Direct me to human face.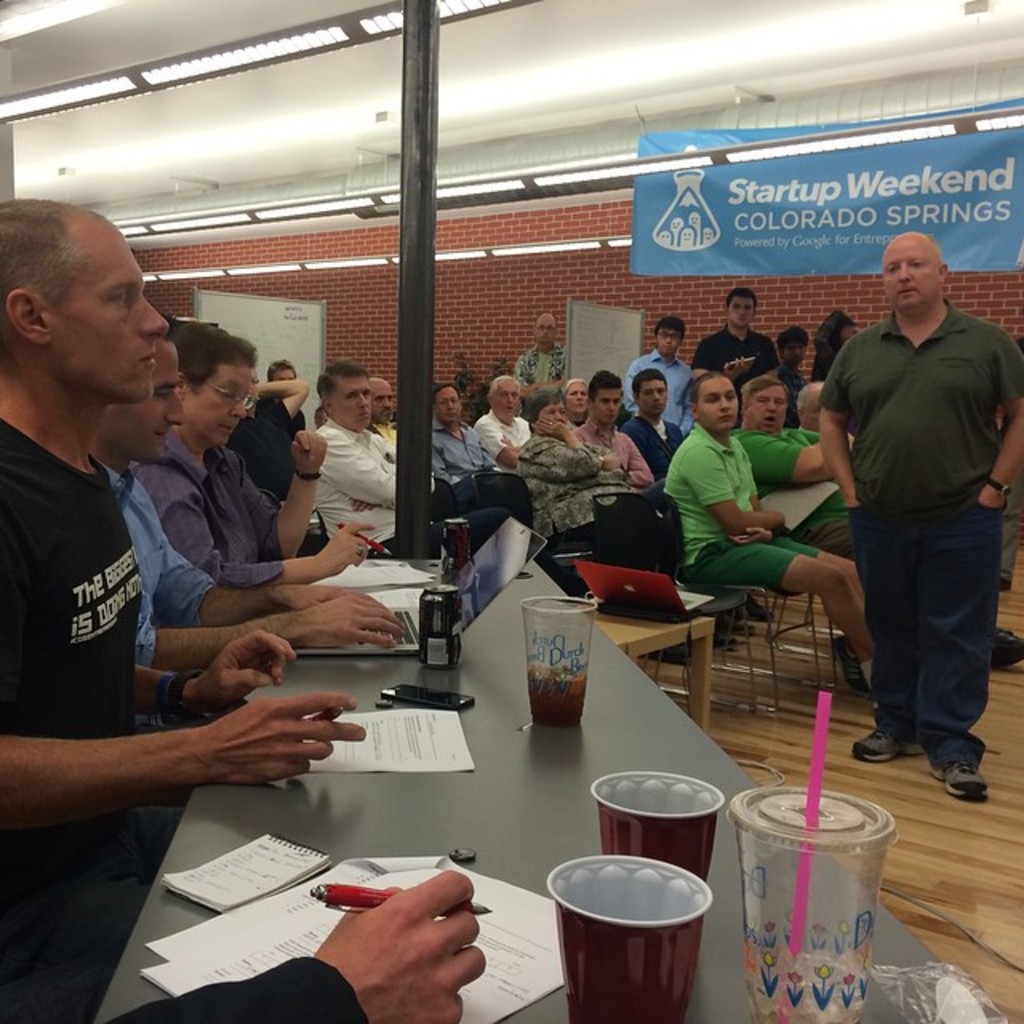
Direction: l=331, t=379, r=373, b=432.
